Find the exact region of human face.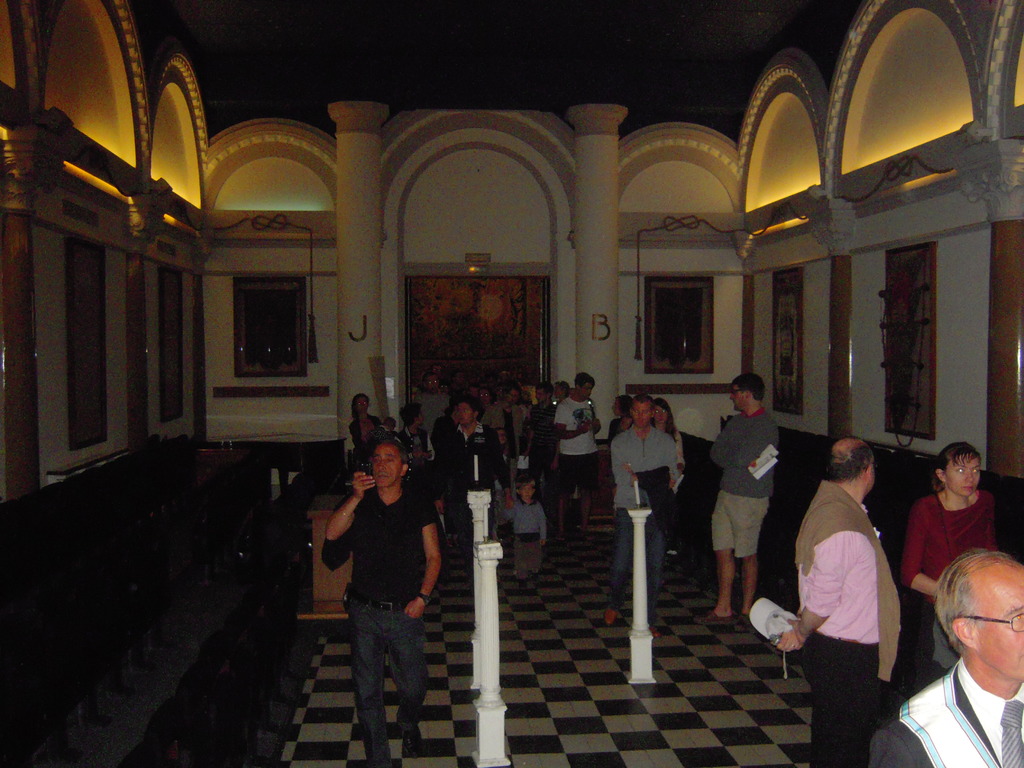
Exact region: bbox=[365, 444, 405, 498].
